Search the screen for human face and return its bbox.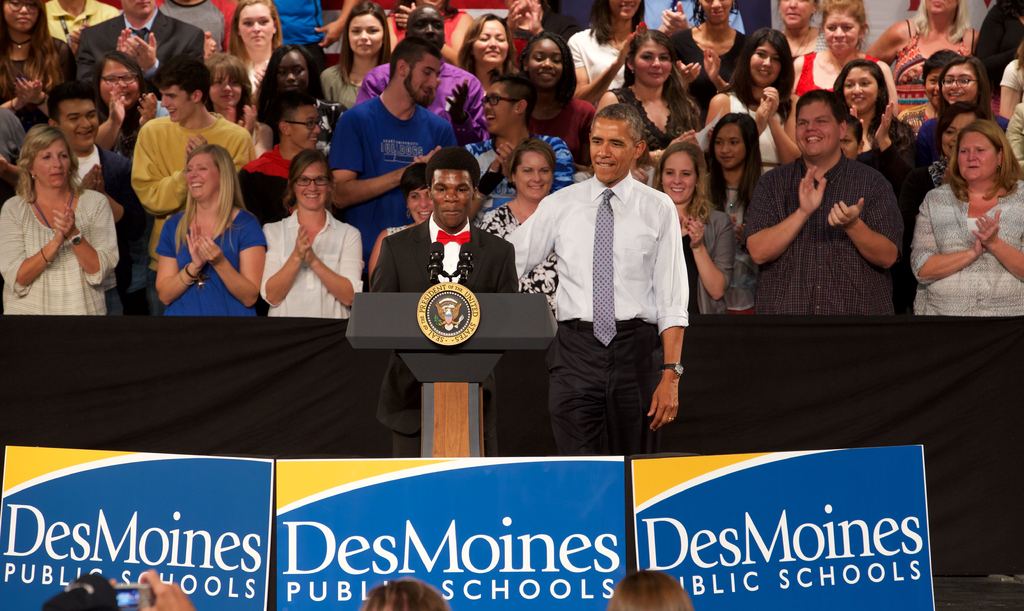
Found: 525/37/561/88.
